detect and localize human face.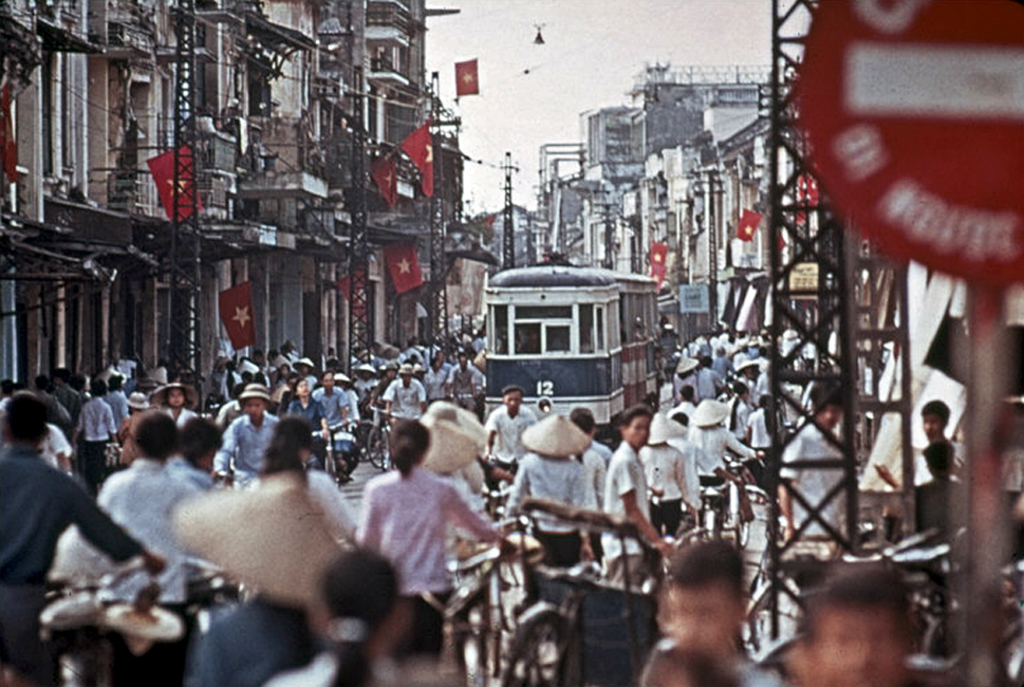
Localized at [920, 410, 946, 447].
